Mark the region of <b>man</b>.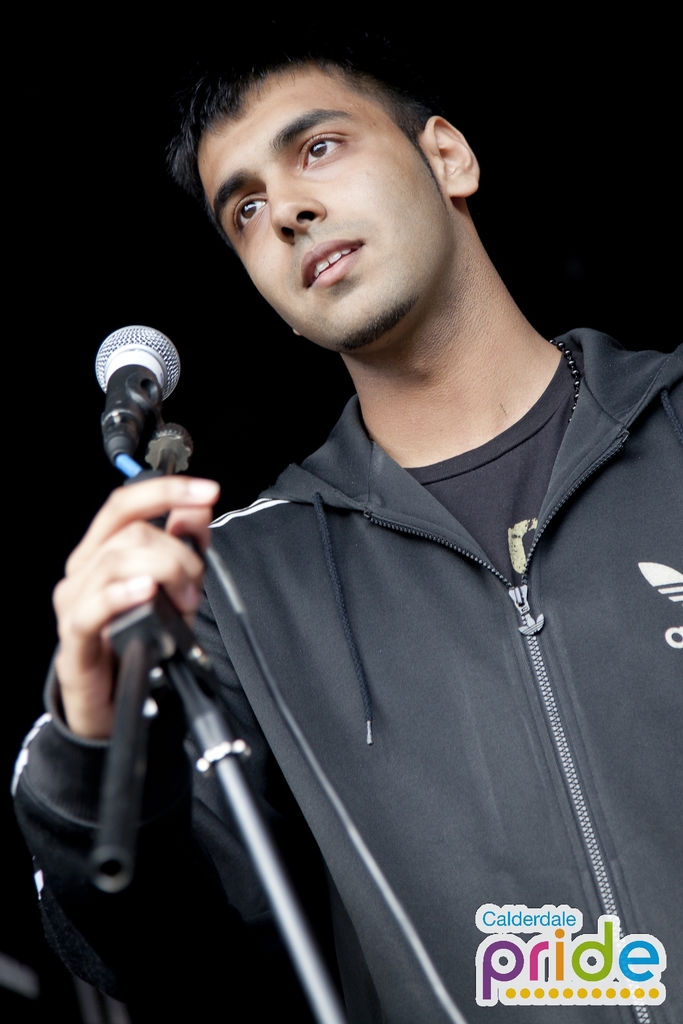
Region: select_region(0, 27, 680, 1023).
